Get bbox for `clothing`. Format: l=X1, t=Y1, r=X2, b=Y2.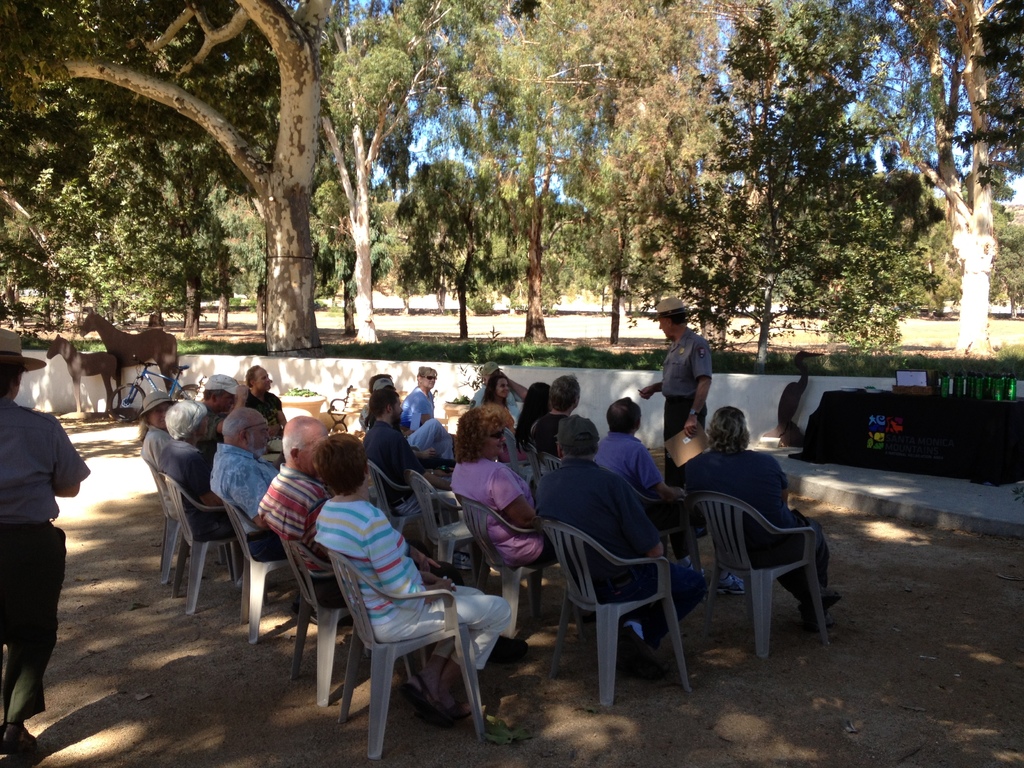
l=0, t=394, r=90, b=726.
